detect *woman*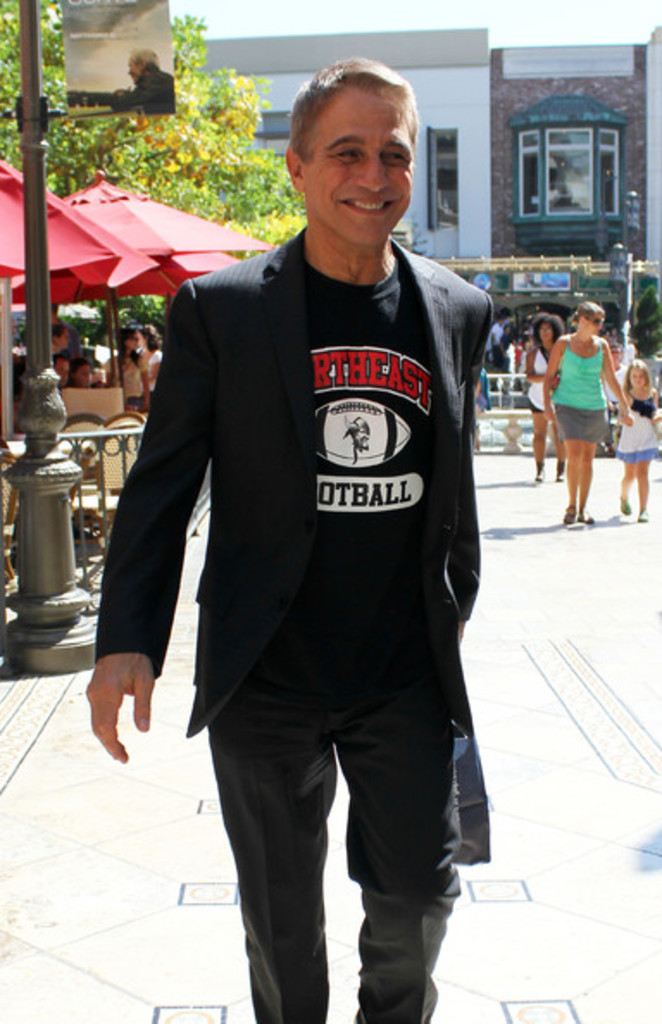
l=121, t=331, r=157, b=402
